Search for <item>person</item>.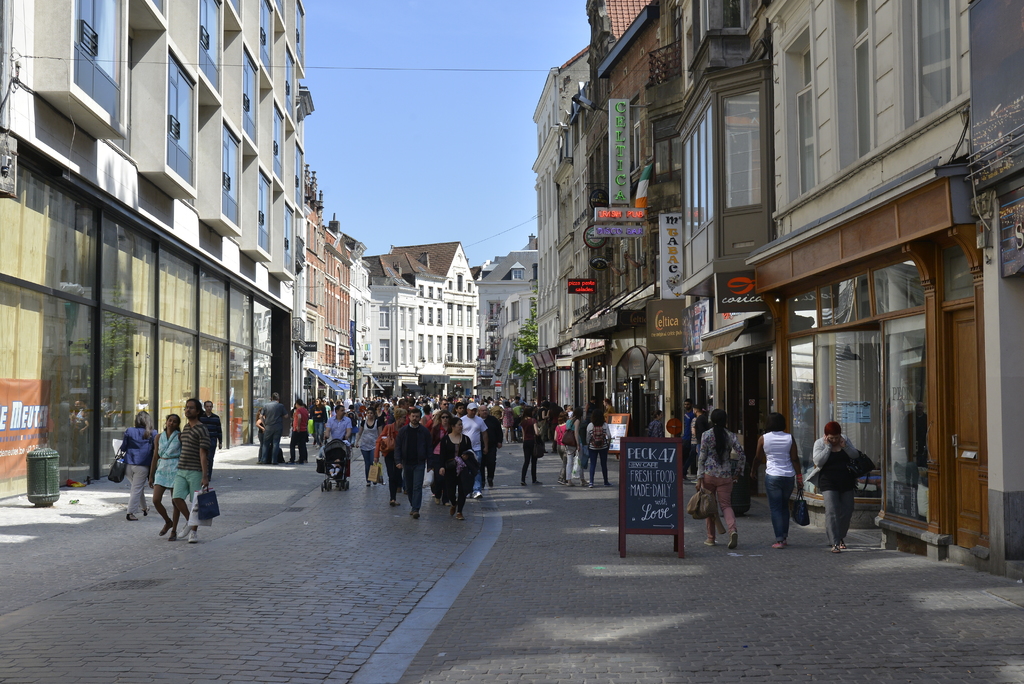
Found at 813,417,868,551.
